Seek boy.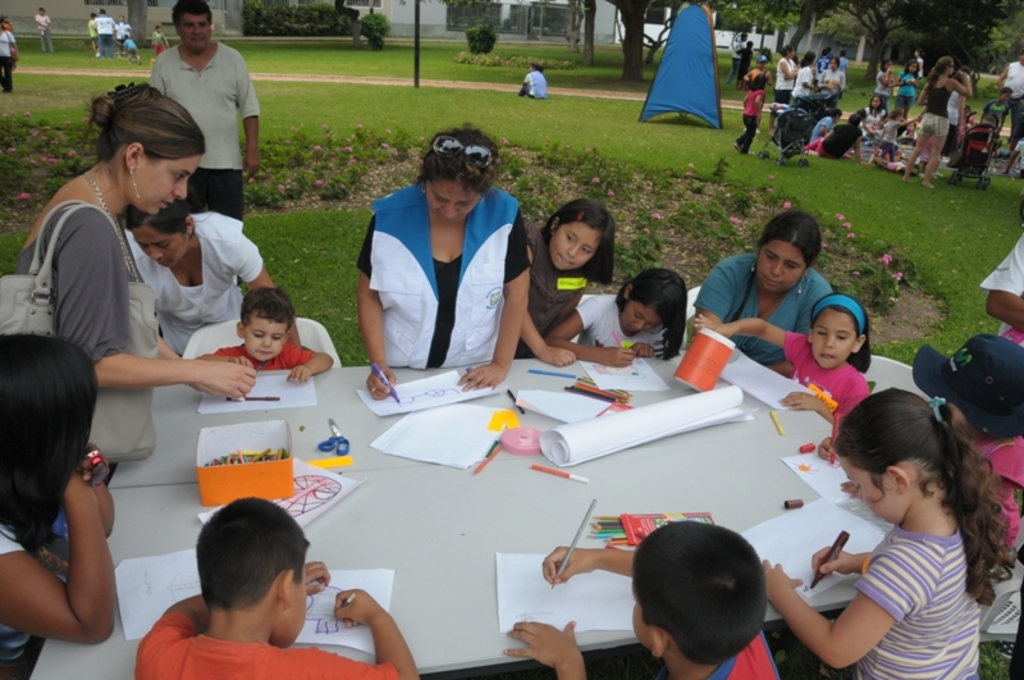
<box>134,501,422,679</box>.
